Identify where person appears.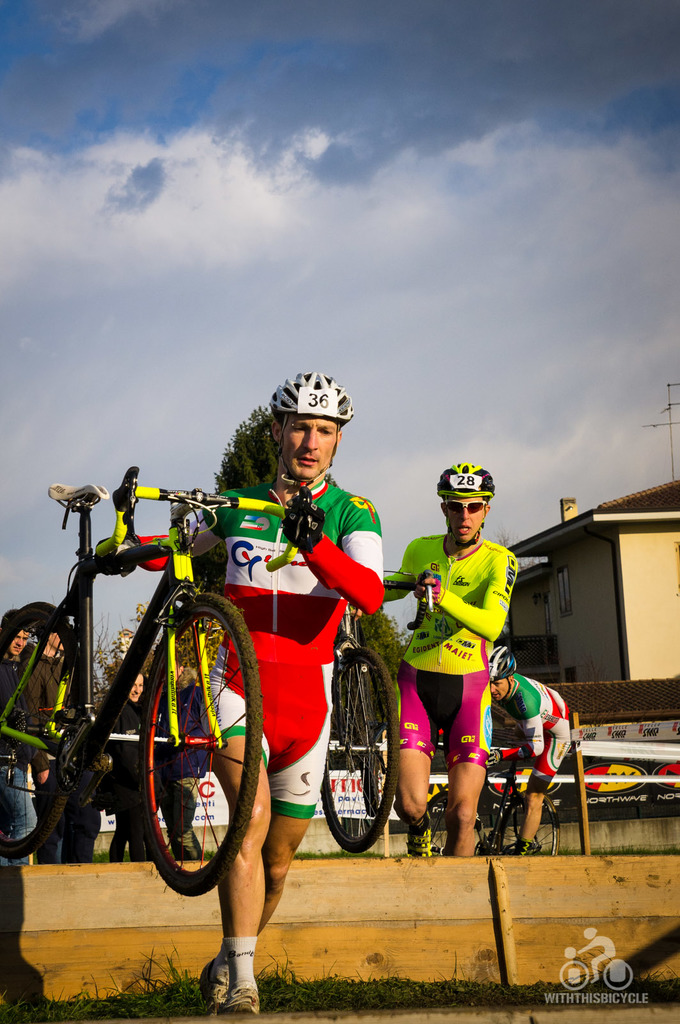
Appears at left=0, top=609, right=38, bottom=844.
